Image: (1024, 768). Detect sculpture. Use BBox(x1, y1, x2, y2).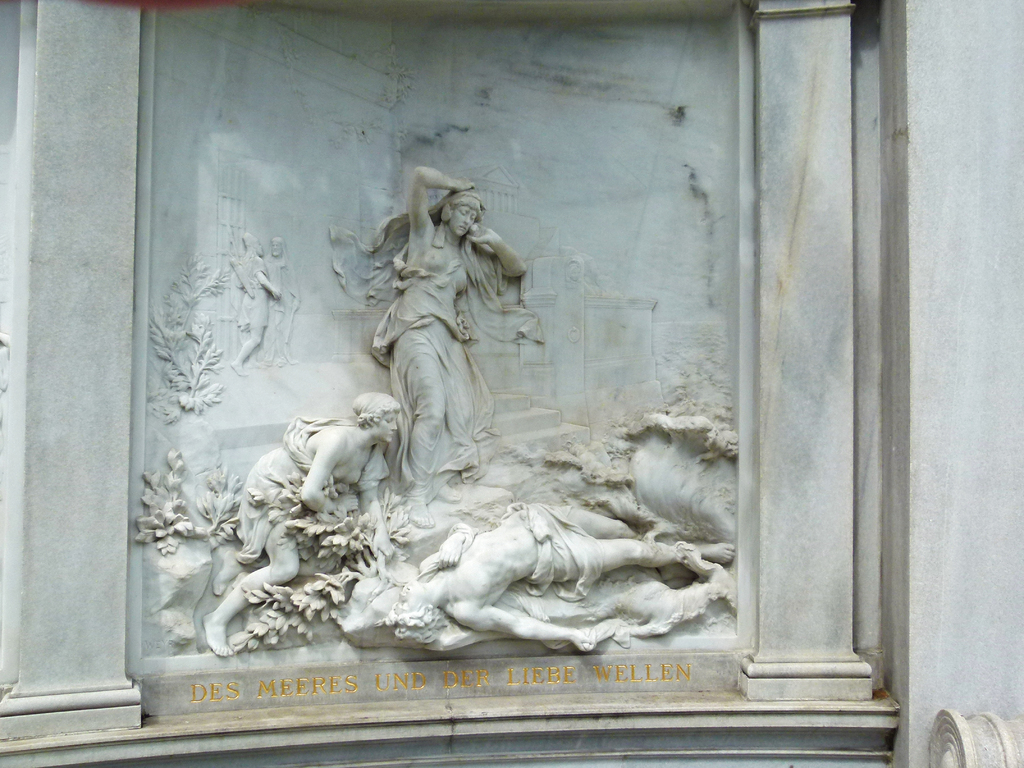
BBox(227, 227, 280, 369).
